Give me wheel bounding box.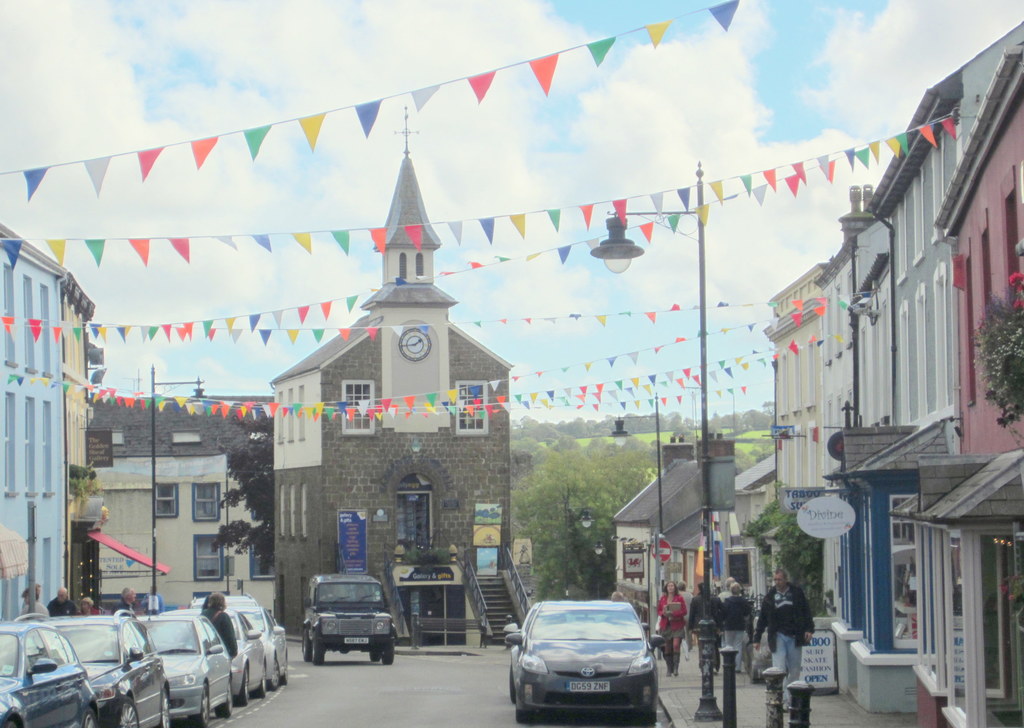
(105, 699, 144, 727).
